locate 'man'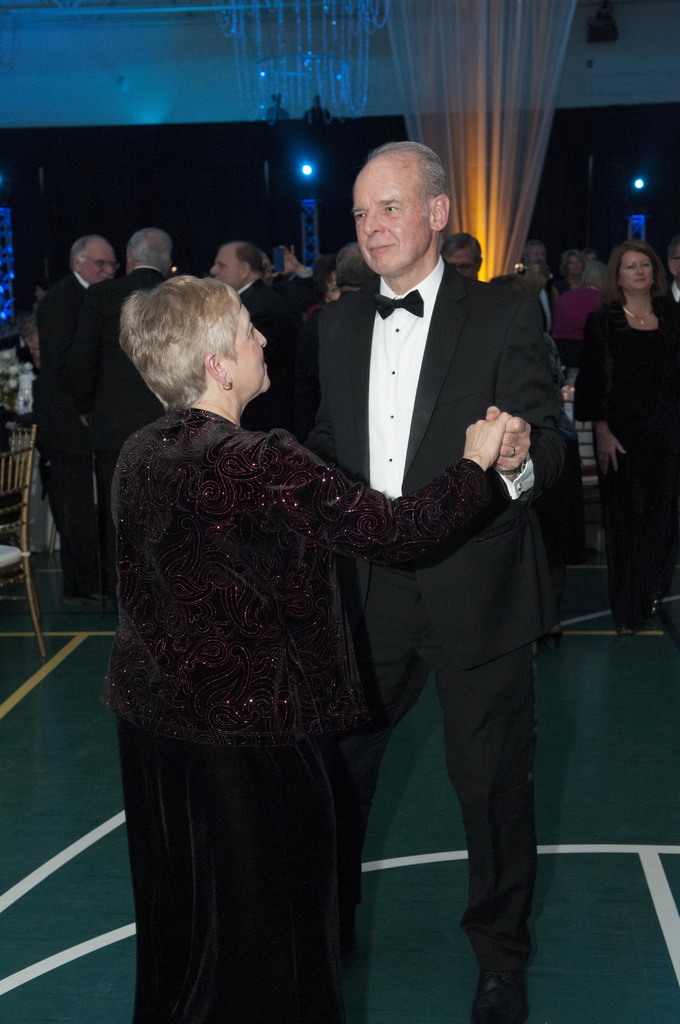
select_region(522, 239, 553, 332)
